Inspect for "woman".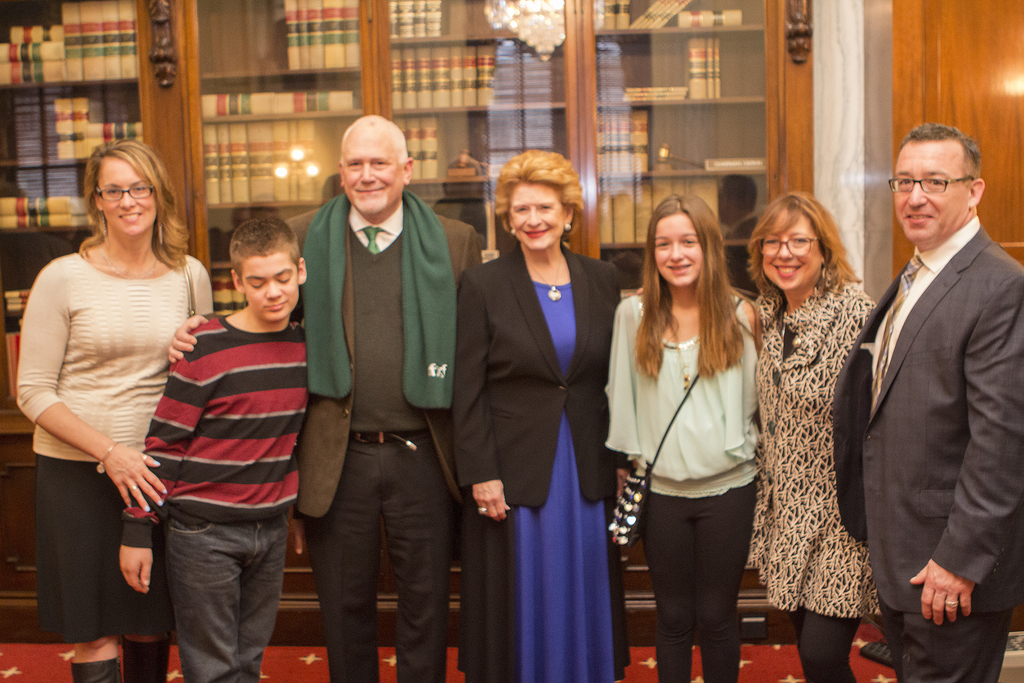
Inspection: {"left": 449, "top": 148, "right": 616, "bottom": 682}.
